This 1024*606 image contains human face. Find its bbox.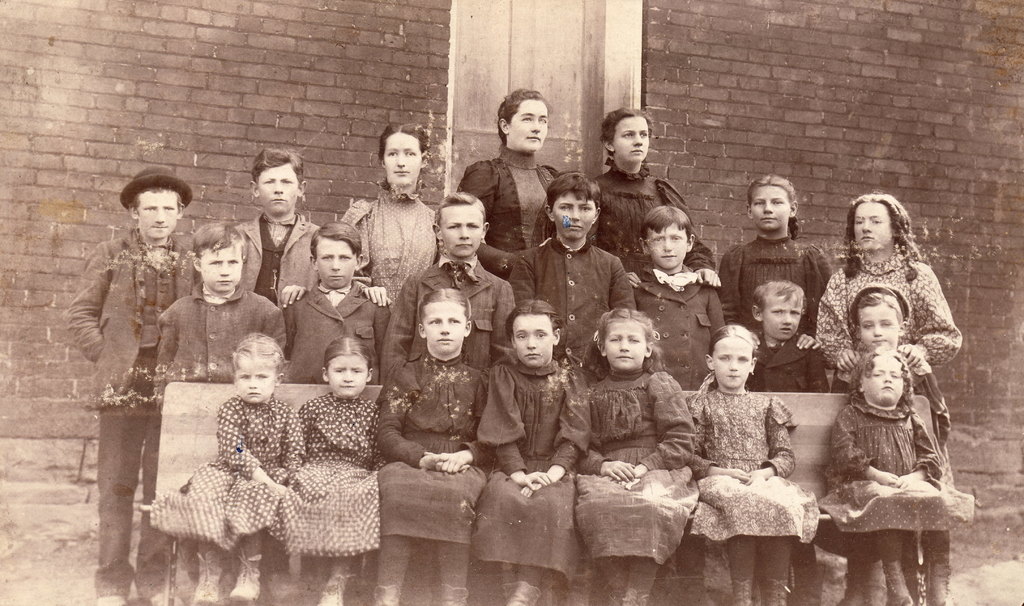
{"x1": 380, "y1": 132, "x2": 425, "y2": 184}.
